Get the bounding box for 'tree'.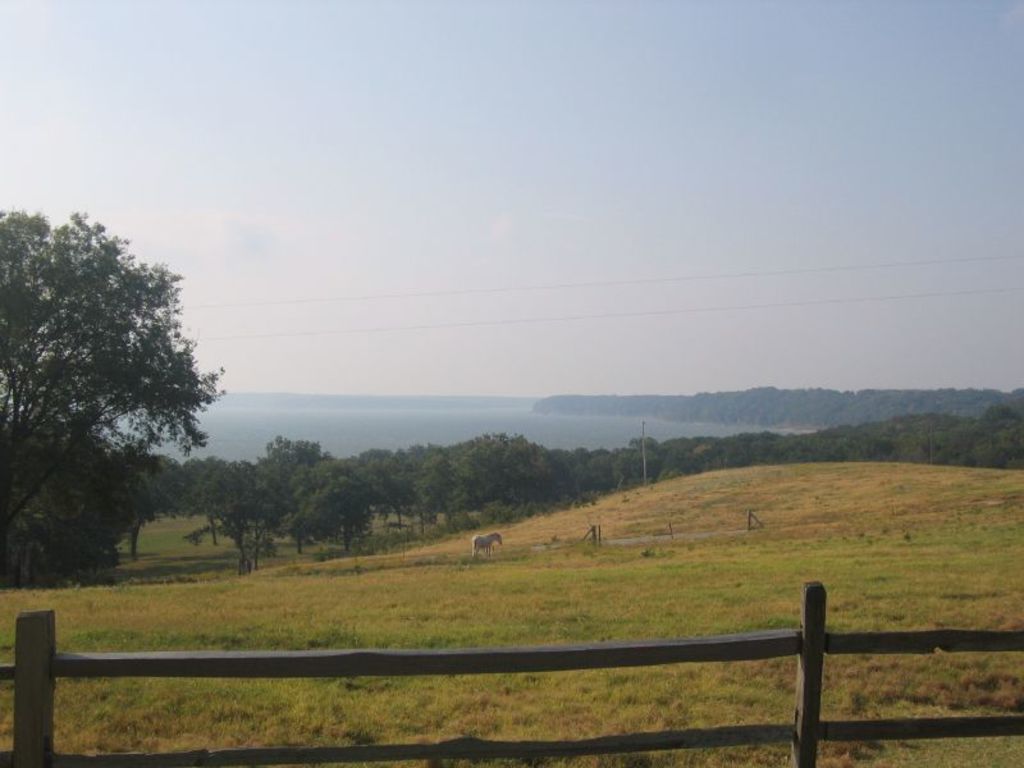
bbox=(580, 443, 612, 490).
